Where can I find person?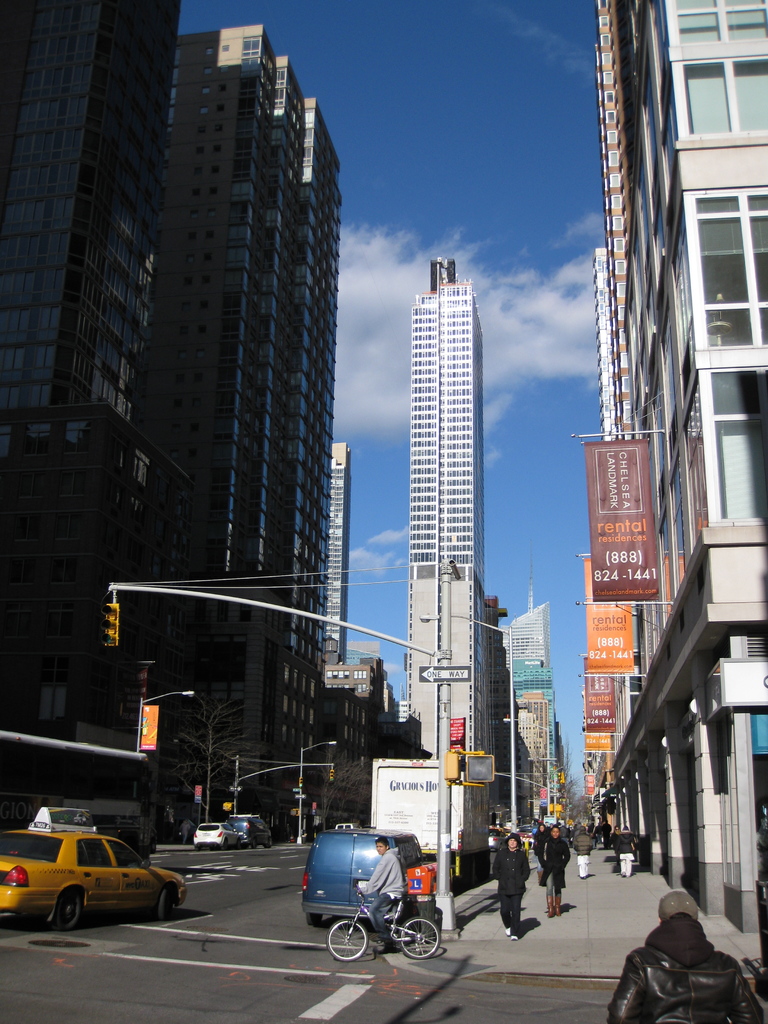
You can find it at 574/817/595/882.
